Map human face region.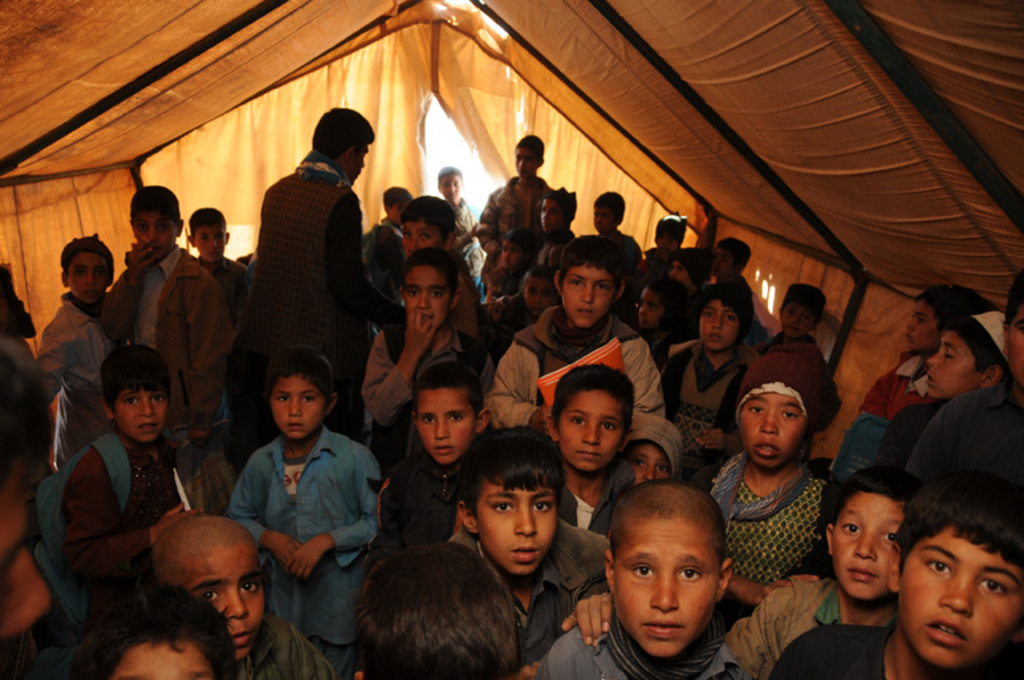
Mapped to 405,265,452,329.
